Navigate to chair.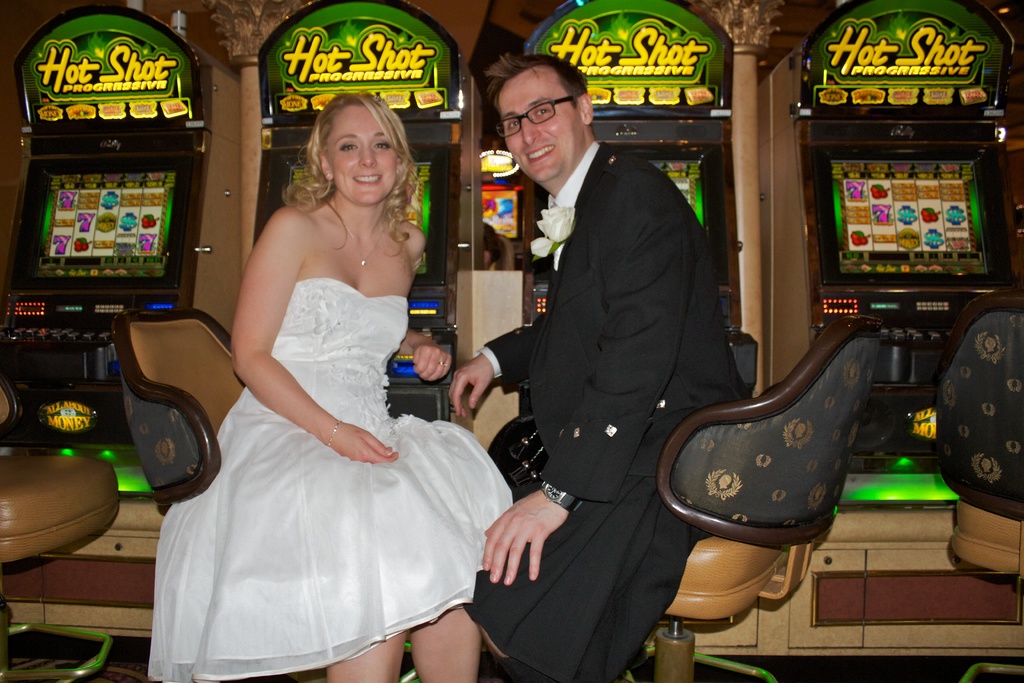
Navigation target: 646/315/918/632.
